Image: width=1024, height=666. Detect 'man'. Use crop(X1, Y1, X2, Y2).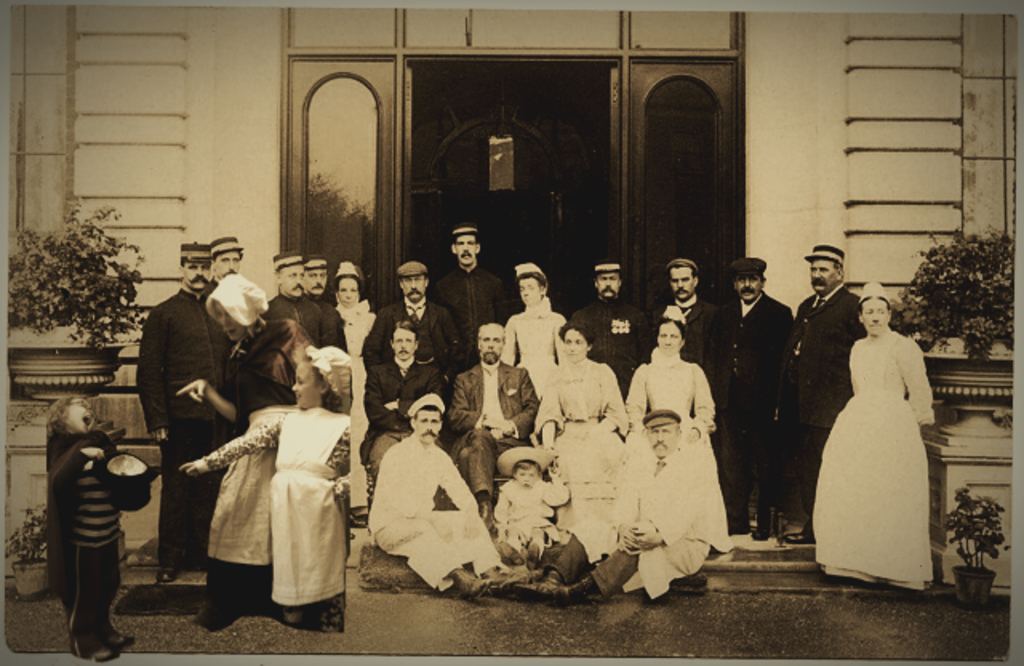
crop(782, 242, 862, 546).
